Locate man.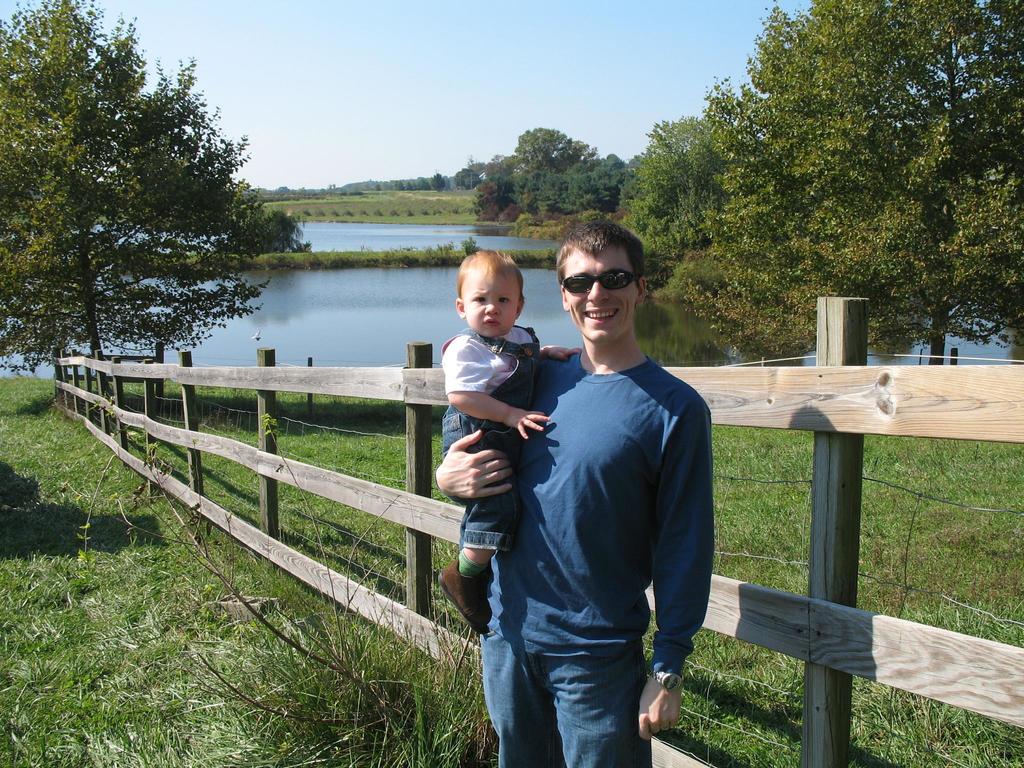
Bounding box: pyautogui.locateOnScreen(430, 211, 715, 767).
